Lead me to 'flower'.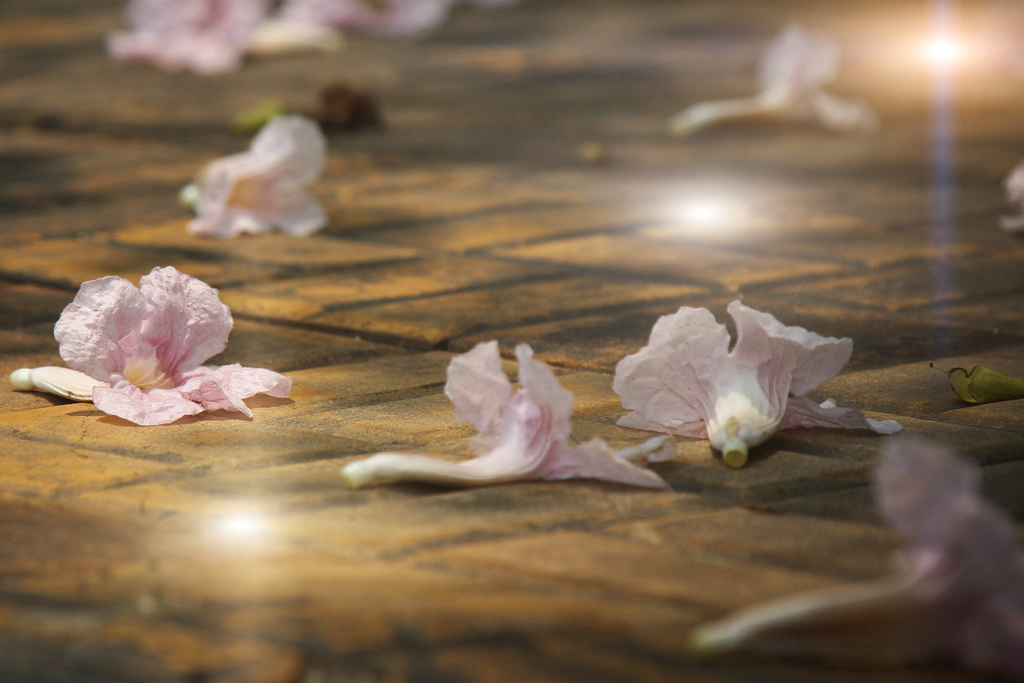
Lead to (left=178, top=110, right=332, bottom=241).
